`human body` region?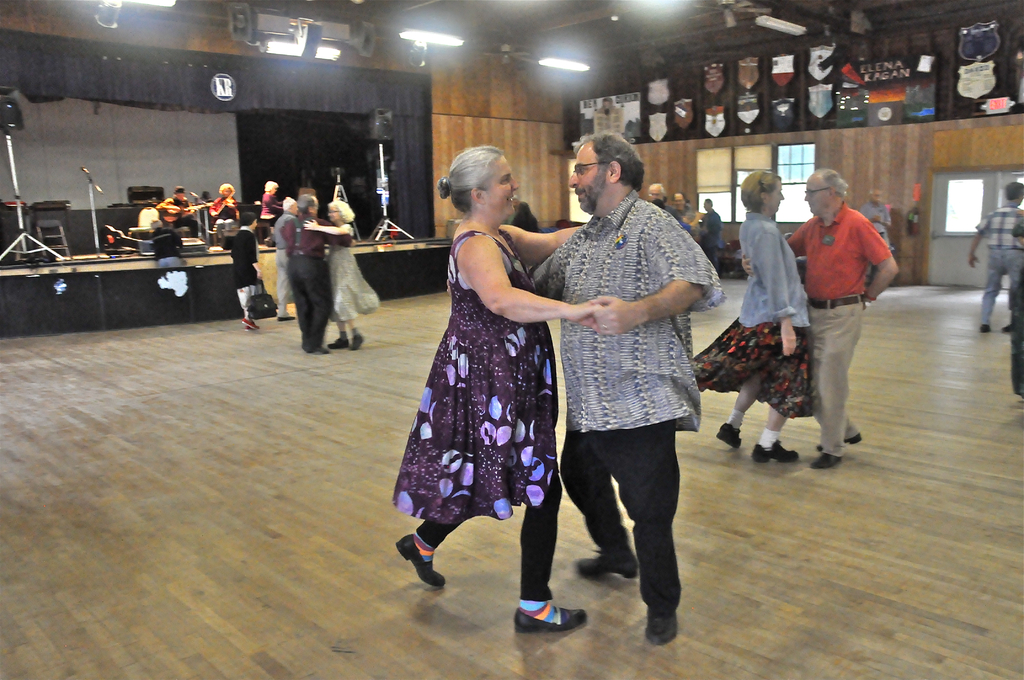
Rect(740, 204, 901, 468)
